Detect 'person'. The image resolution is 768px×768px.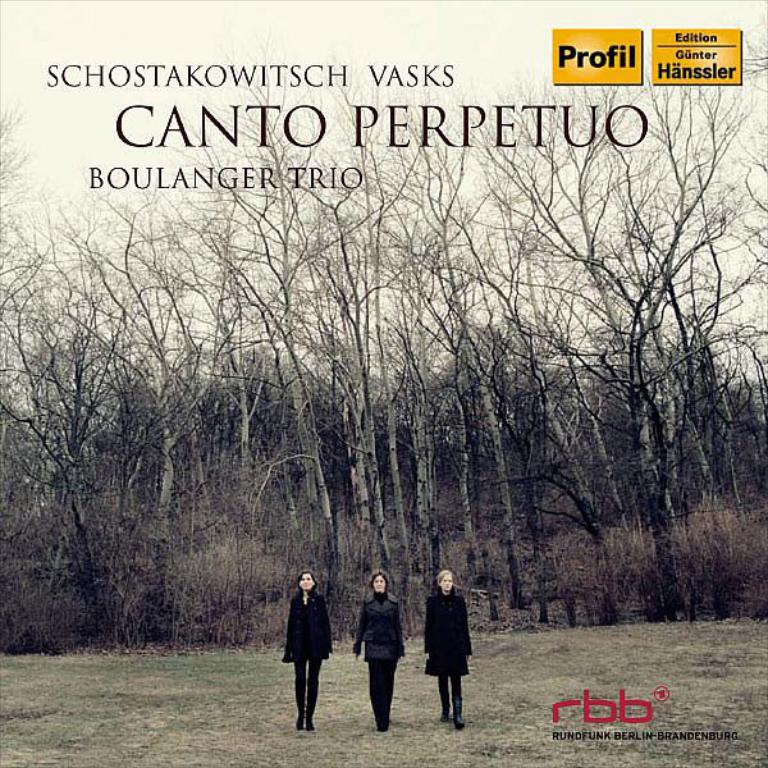
(275, 572, 335, 728).
